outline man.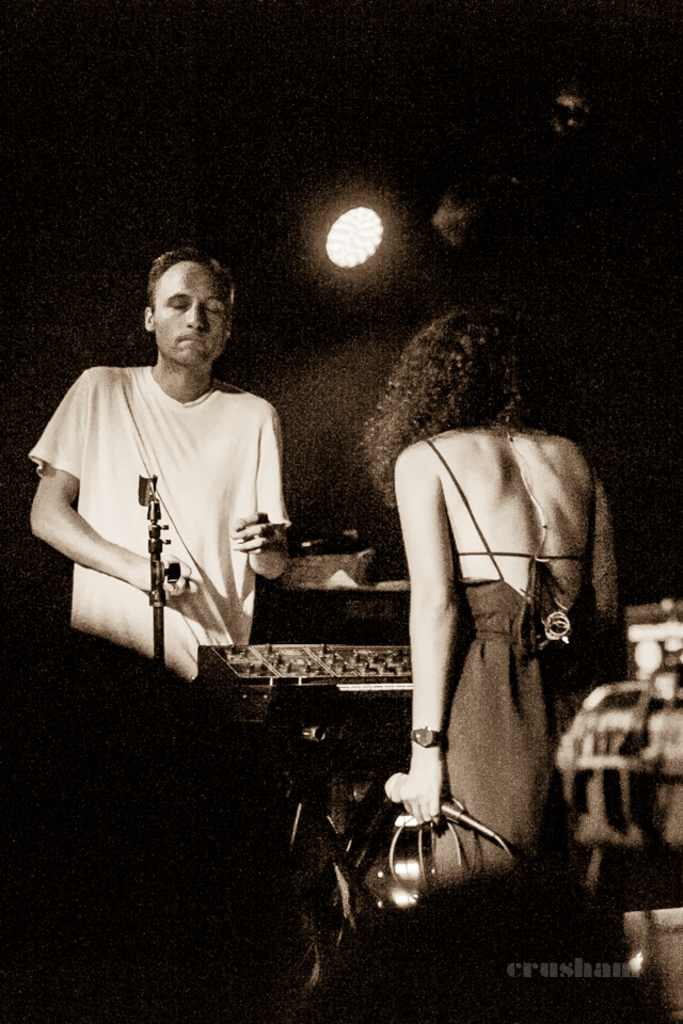
Outline: 26 252 295 682.
